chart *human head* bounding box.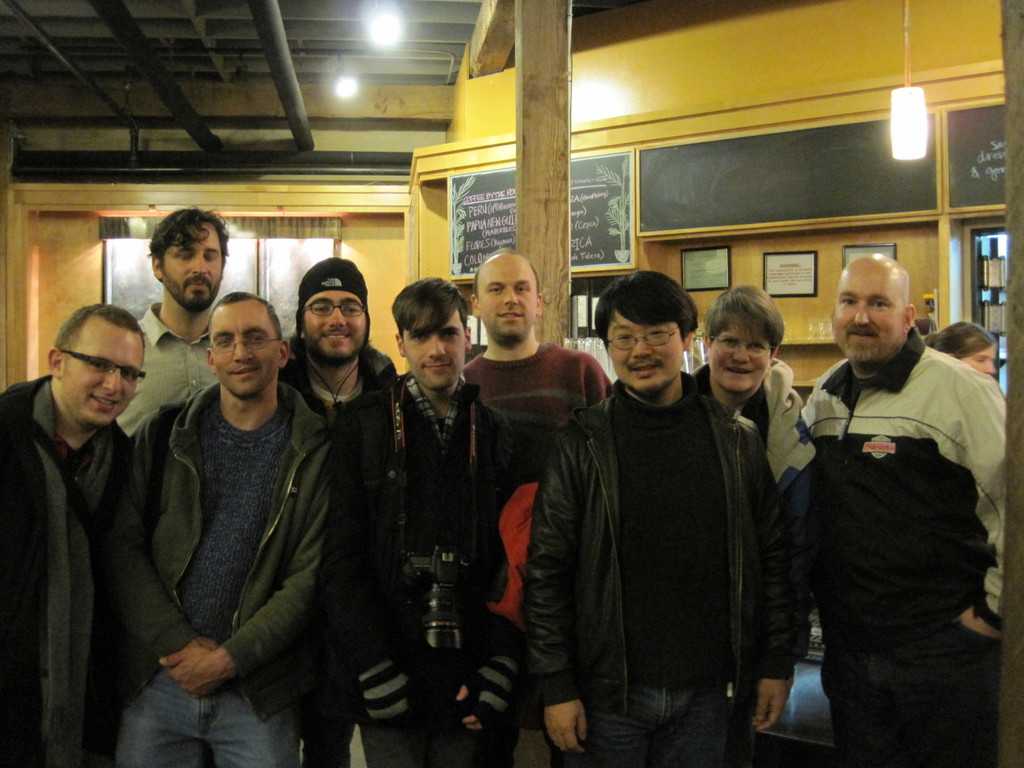
Charted: crop(925, 320, 996, 377).
